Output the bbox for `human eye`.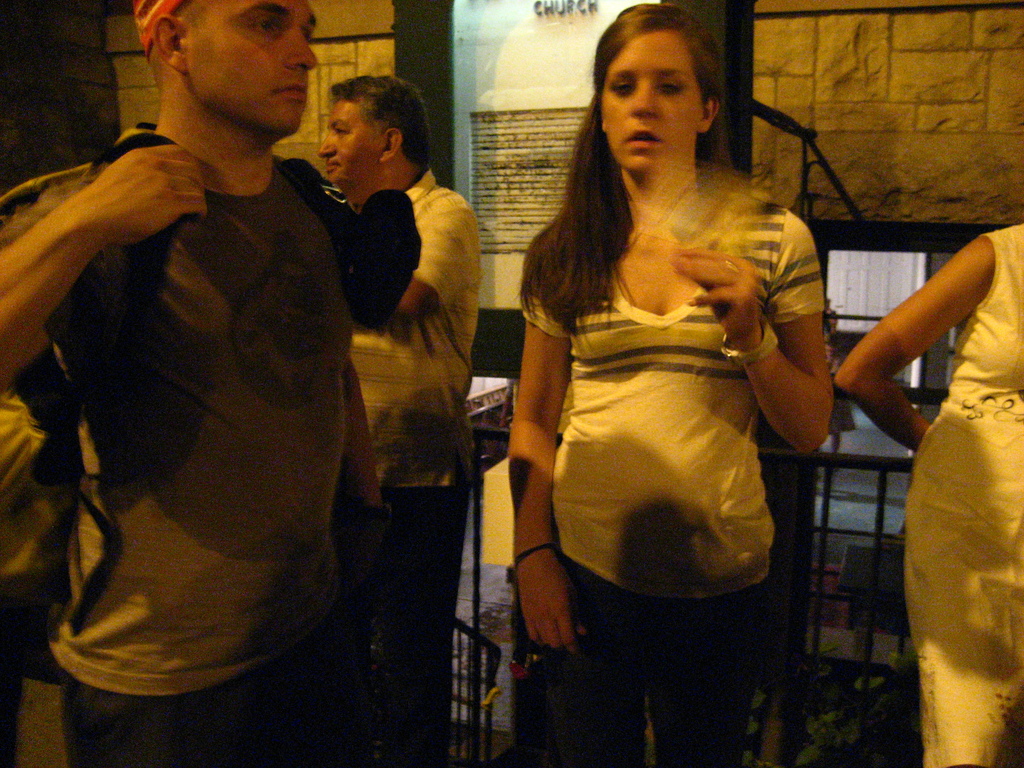
detection(607, 78, 633, 99).
